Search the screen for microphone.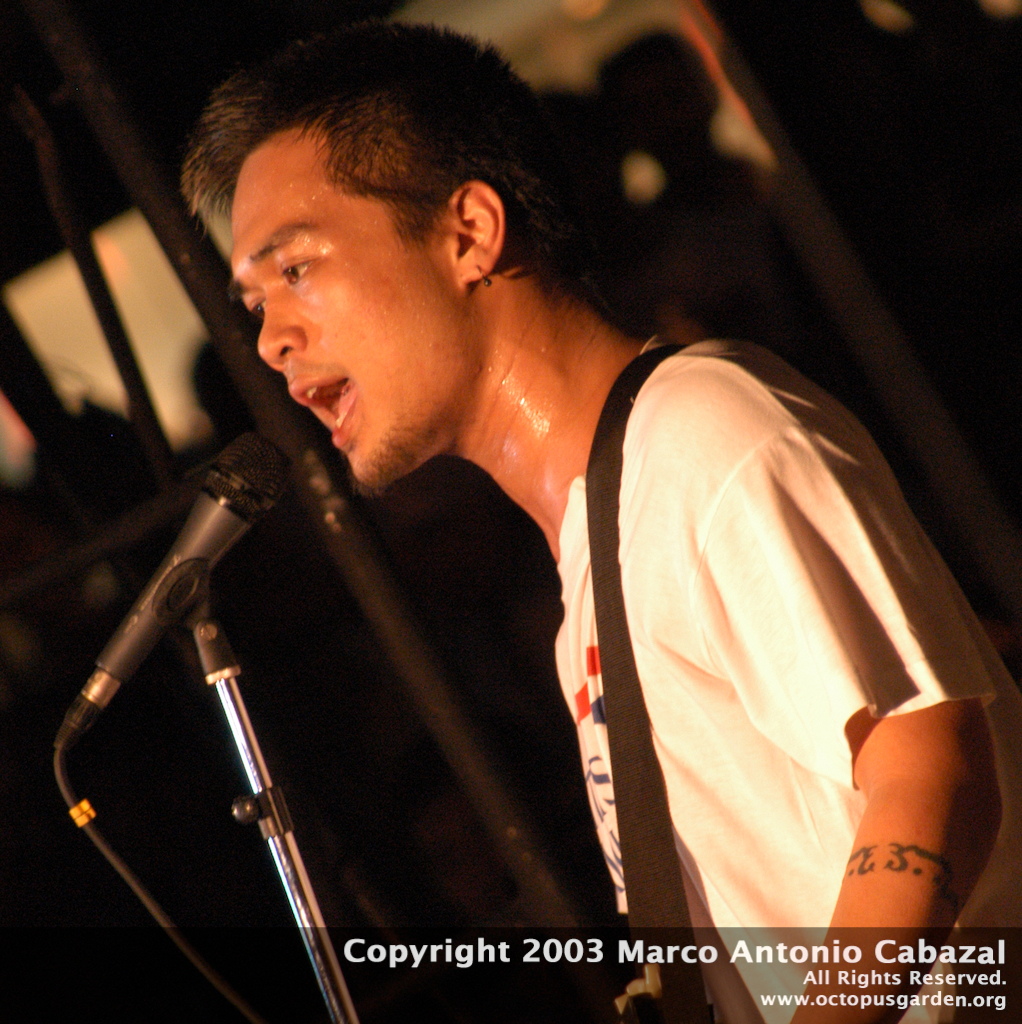
Found at 63 423 299 756.
